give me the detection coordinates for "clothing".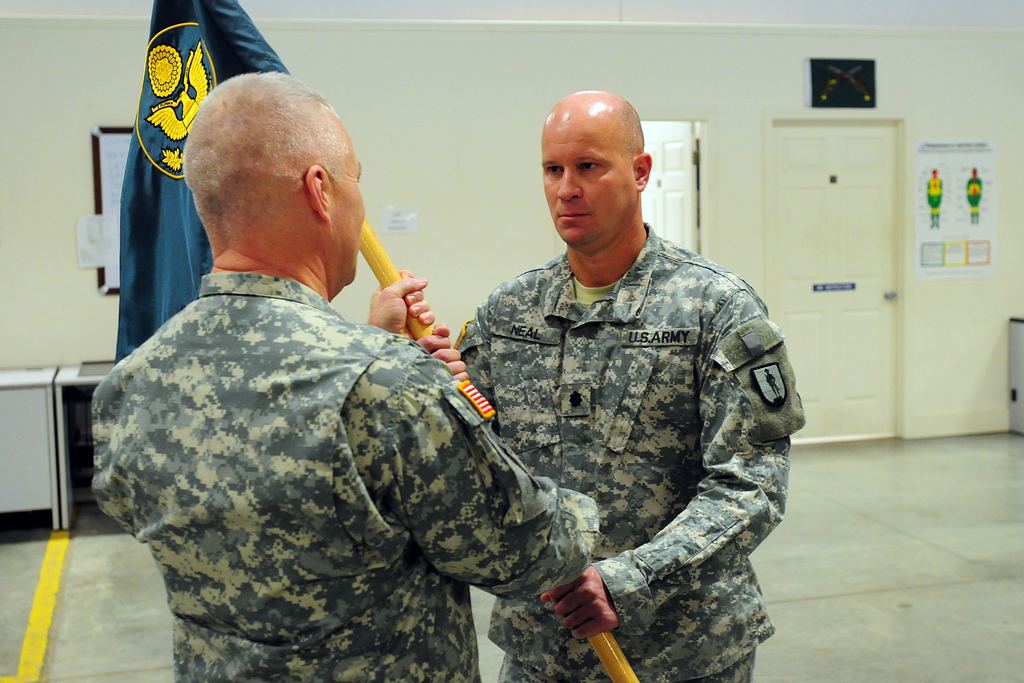
pyautogui.locateOnScreen(431, 153, 808, 657).
